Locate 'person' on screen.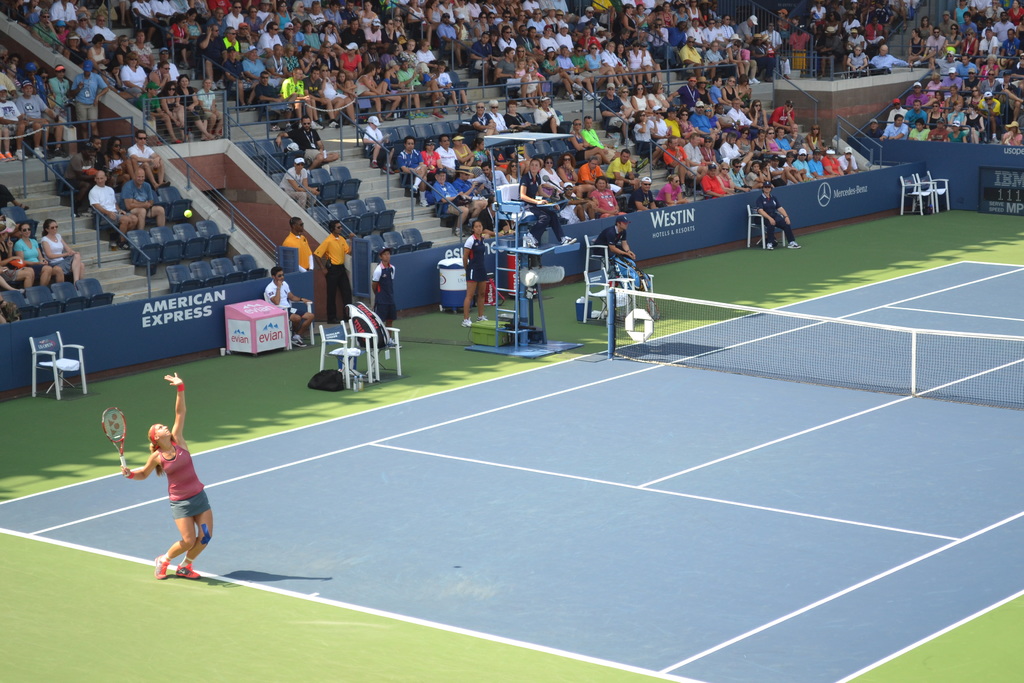
On screen at (left=270, top=152, right=321, bottom=210).
